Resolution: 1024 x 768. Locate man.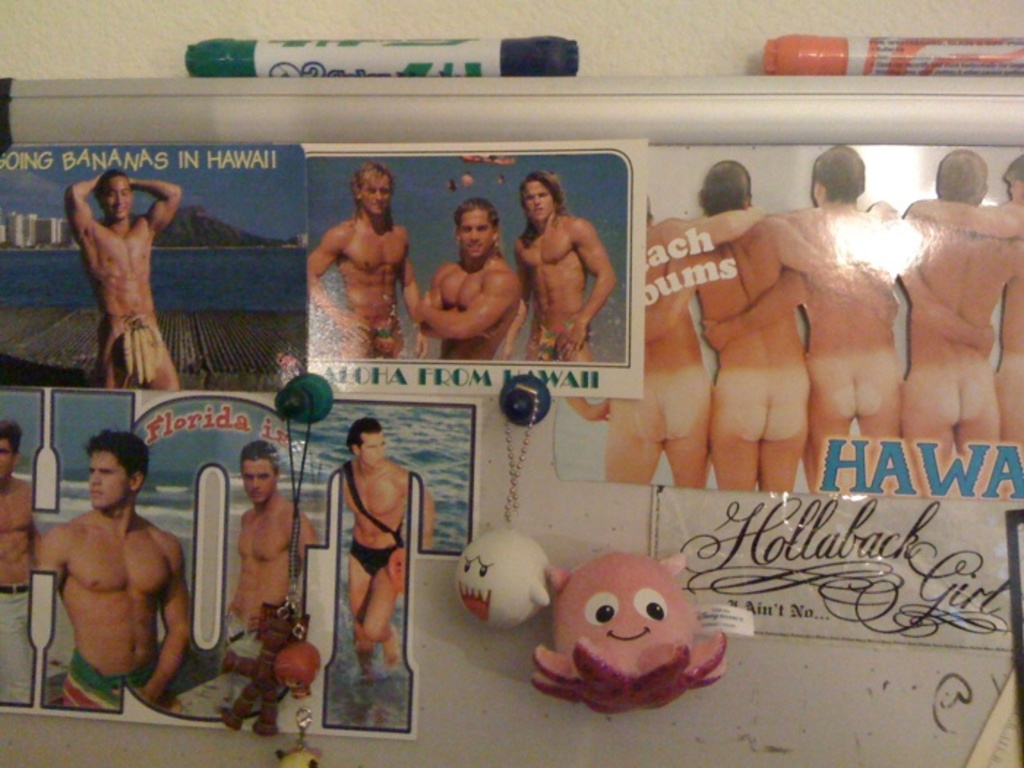
box=[301, 162, 429, 360].
